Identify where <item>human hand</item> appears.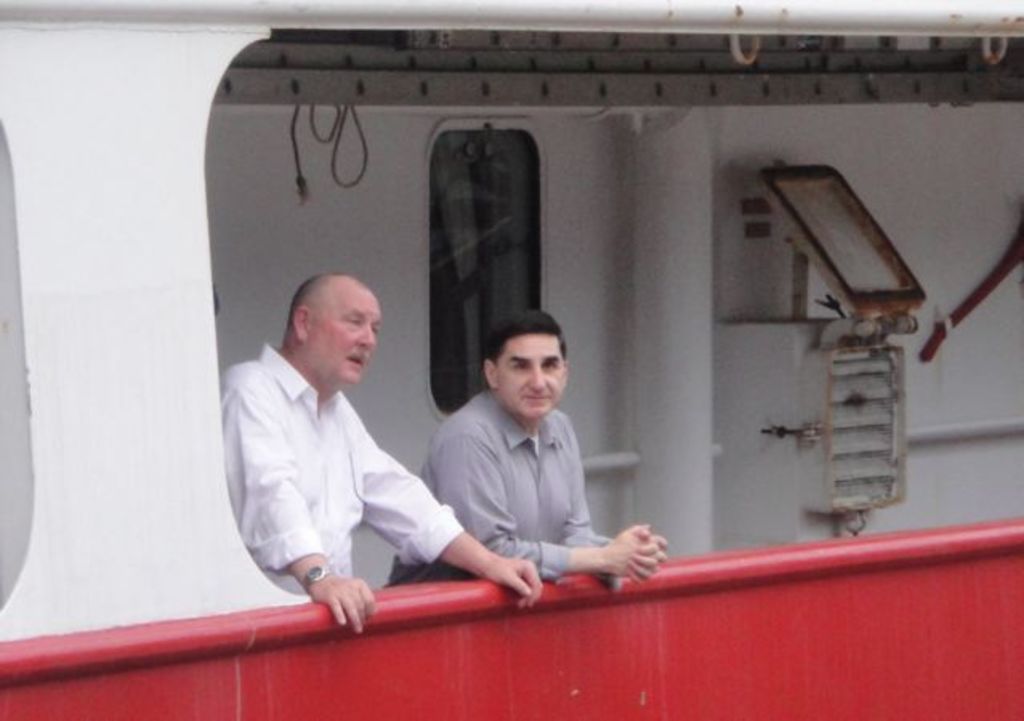
Appears at bbox=(312, 574, 380, 636).
